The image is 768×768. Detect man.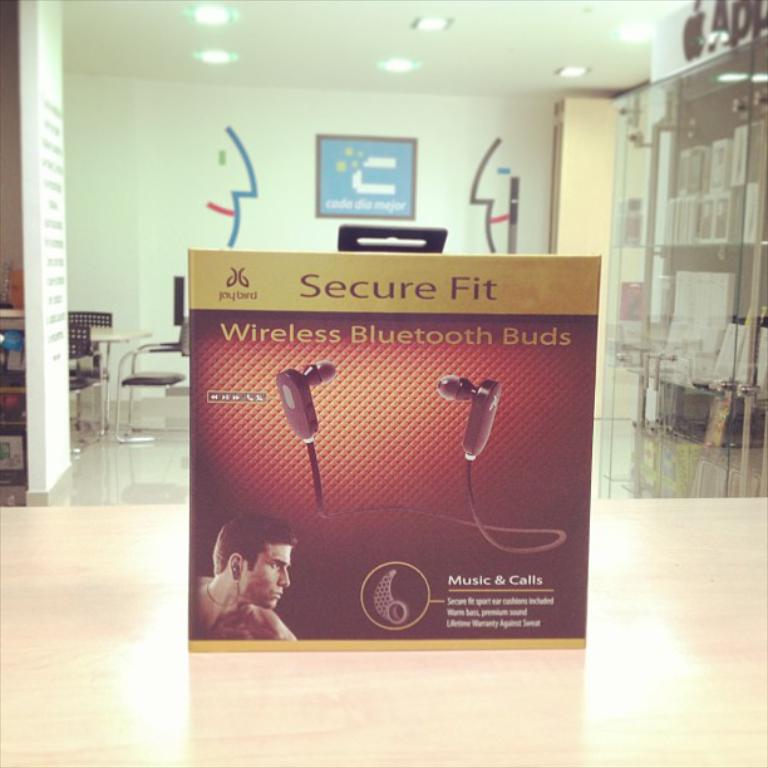
Detection: [x1=202, y1=532, x2=323, y2=646].
